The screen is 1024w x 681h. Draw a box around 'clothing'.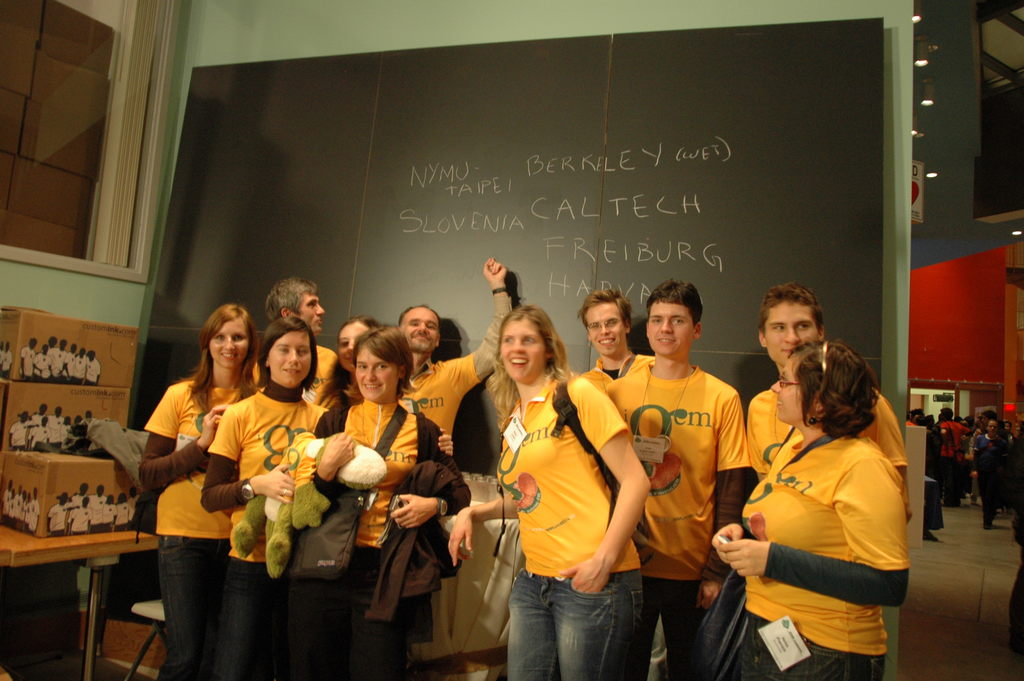
x1=95, y1=355, x2=103, y2=387.
